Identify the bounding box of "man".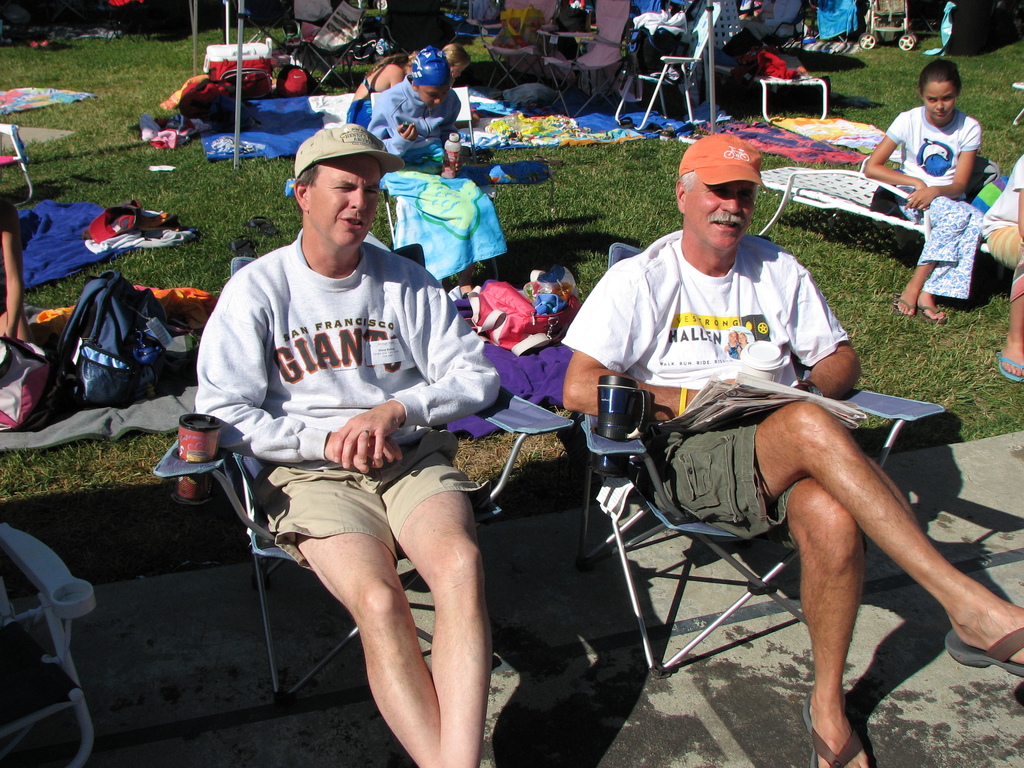
<region>180, 131, 520, 756</region>.
